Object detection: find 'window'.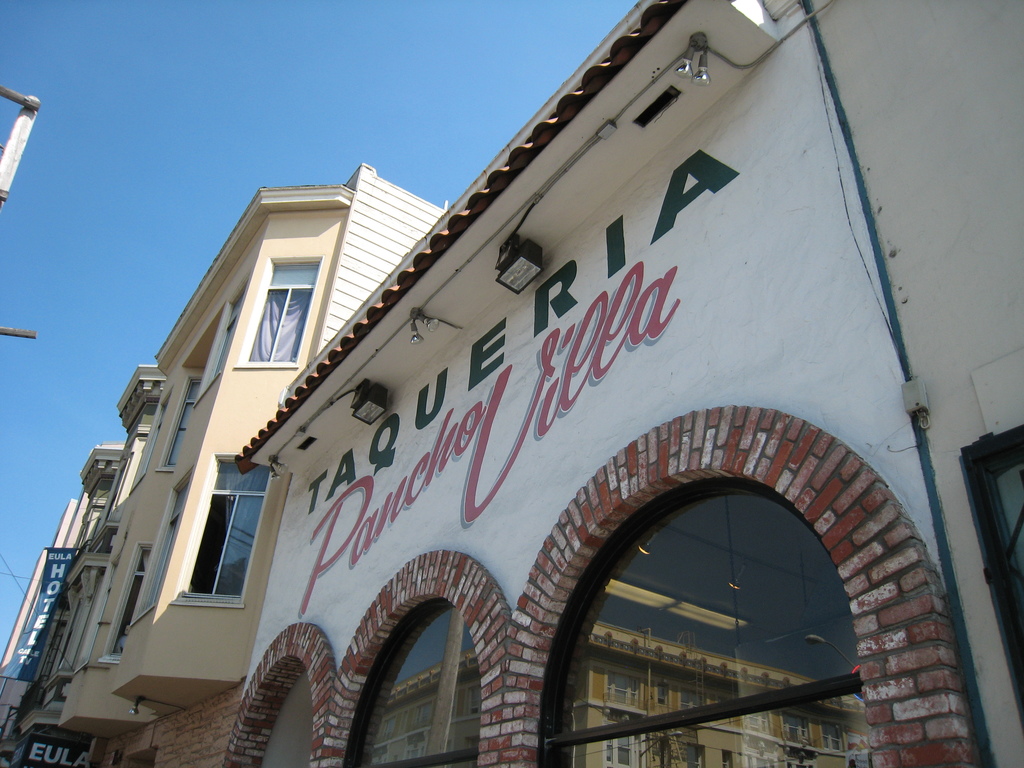
241,255,322,367.
